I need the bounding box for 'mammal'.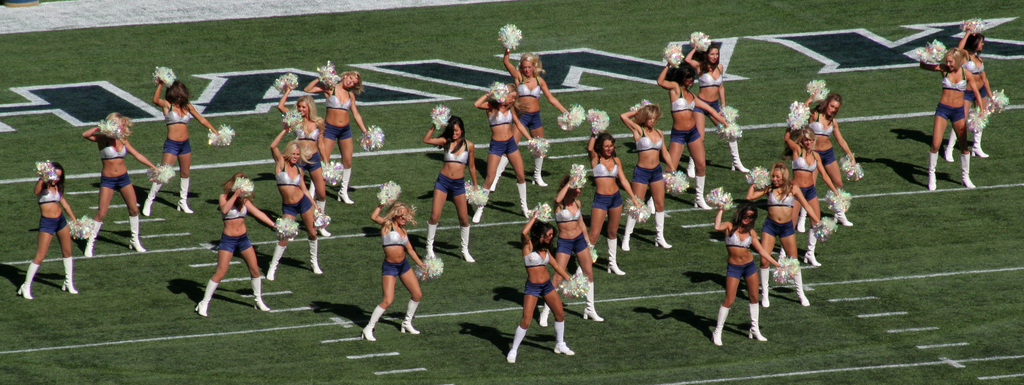
Here it is: (586,128,643,272).
